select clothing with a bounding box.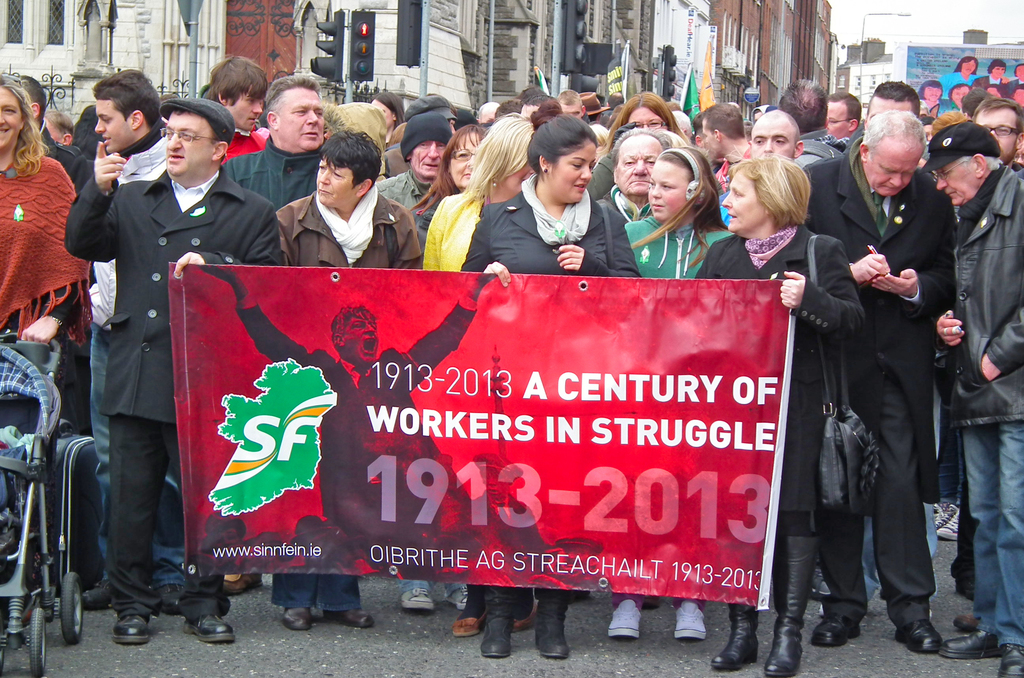
bbox(373, 165, 457, 230).
